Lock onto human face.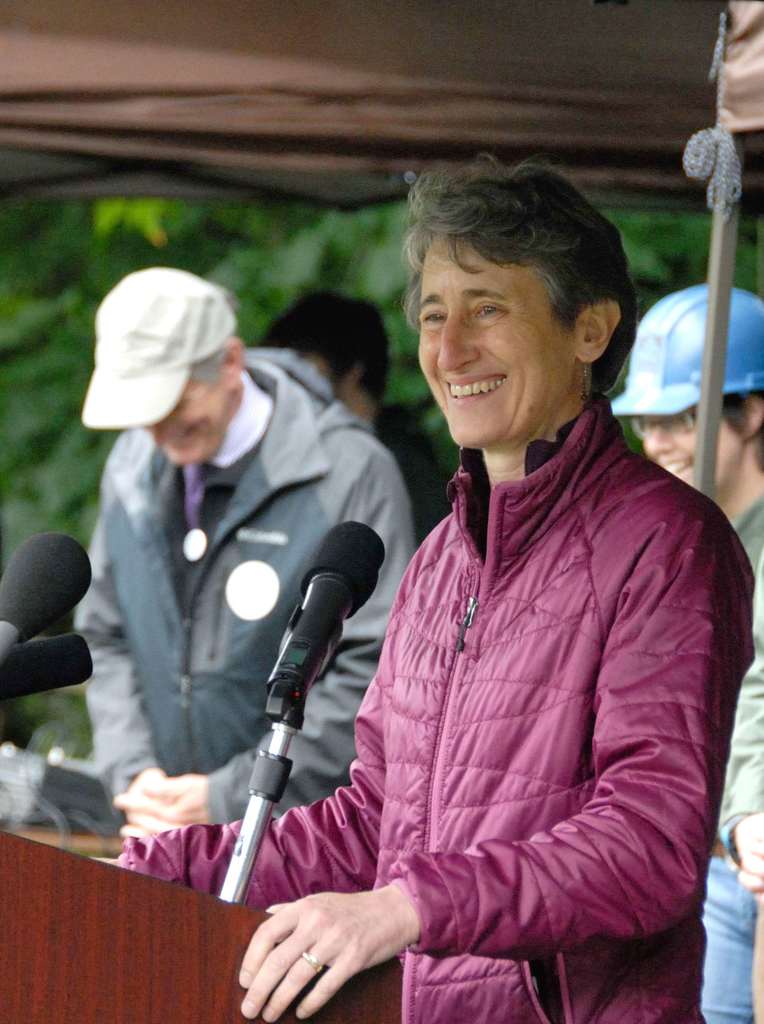
Locked: select_region(647, 404, 745, 494).
